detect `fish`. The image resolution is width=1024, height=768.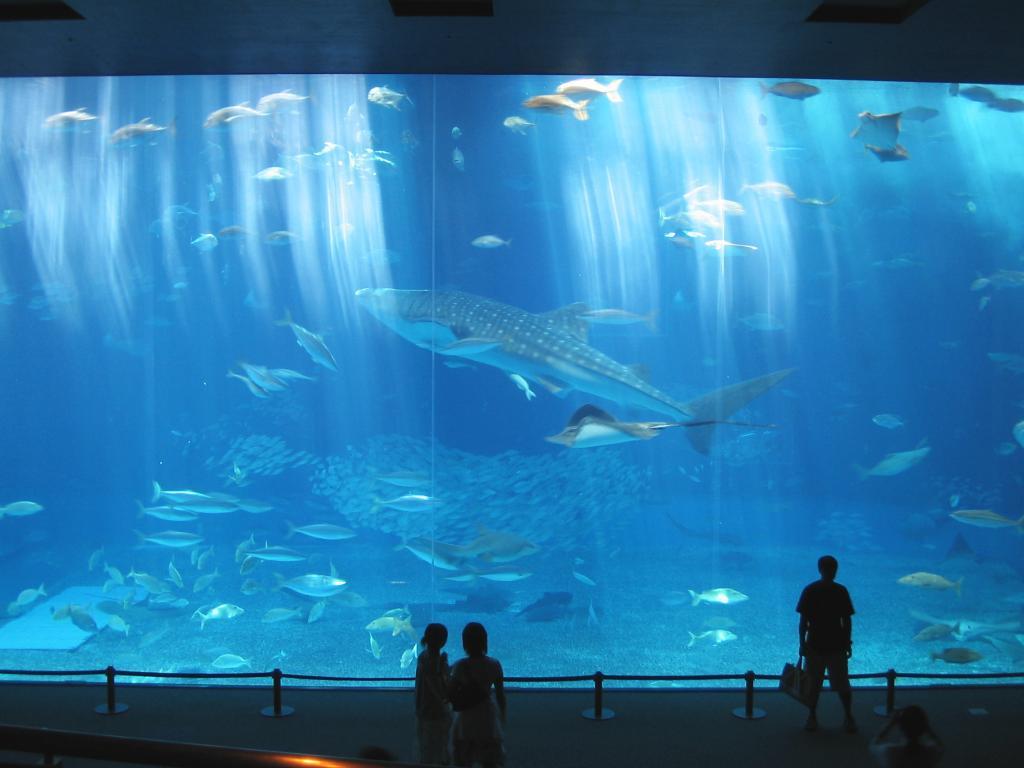
box(194, 227, 222, 260).
